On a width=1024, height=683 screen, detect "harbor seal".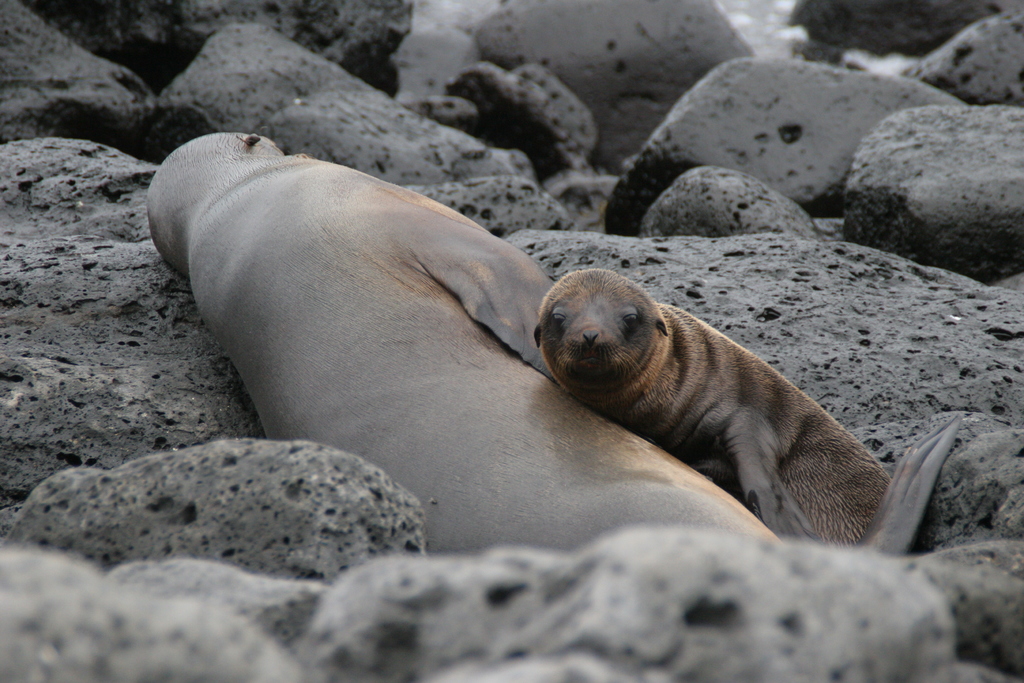
531,266,967,556.
